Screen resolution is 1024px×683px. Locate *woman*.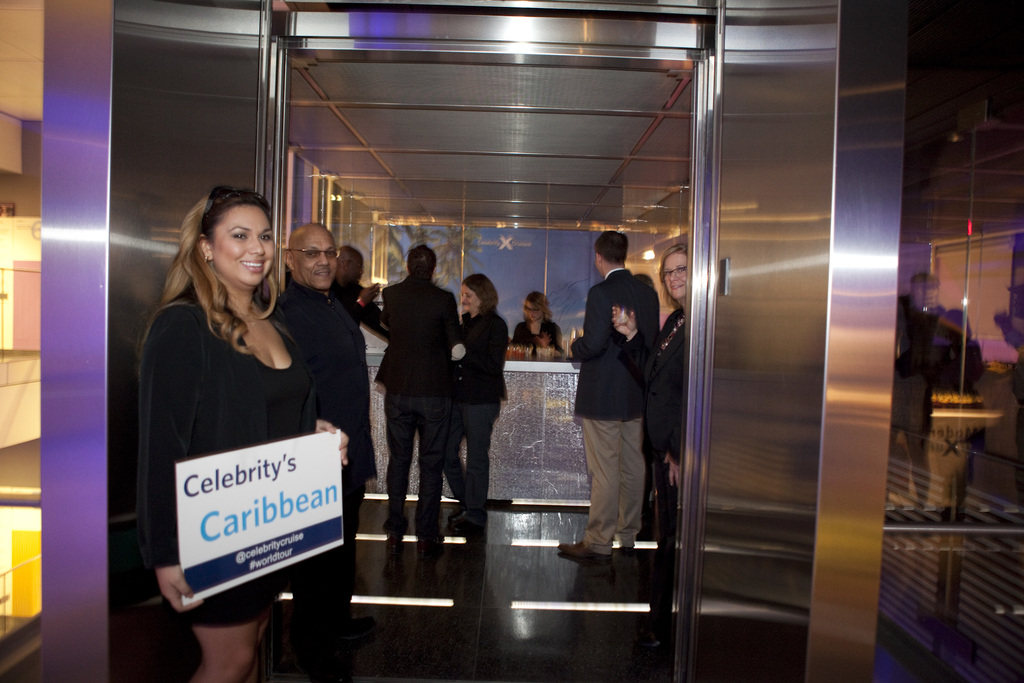
box(513, 293, 566, 359).
